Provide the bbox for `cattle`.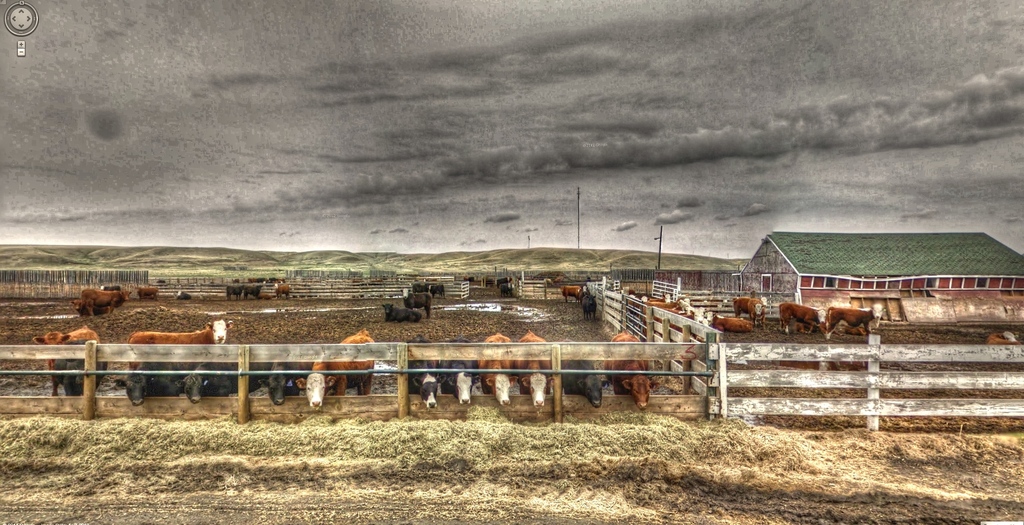
bbox=[581, 291, 601, 319].
